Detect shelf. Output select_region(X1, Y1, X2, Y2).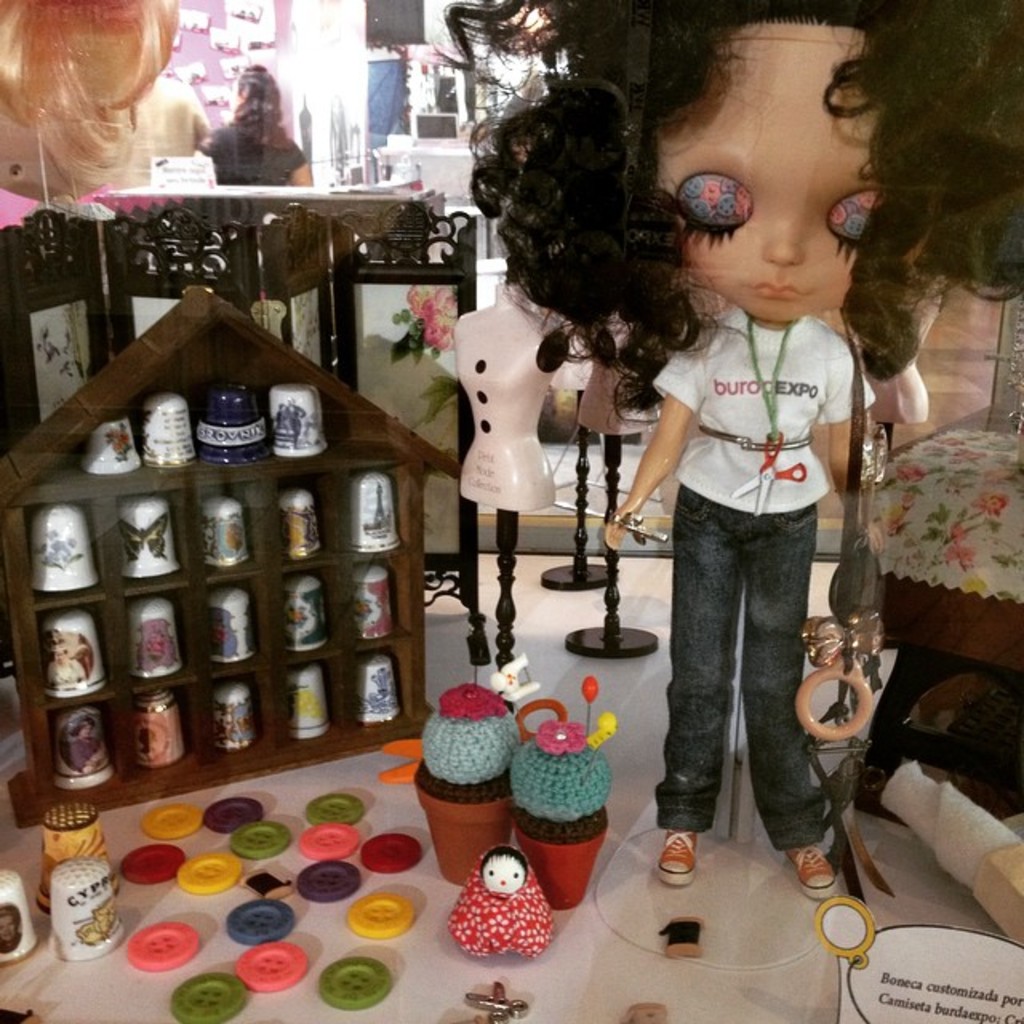
select_region(16, 501, 99, 603).
